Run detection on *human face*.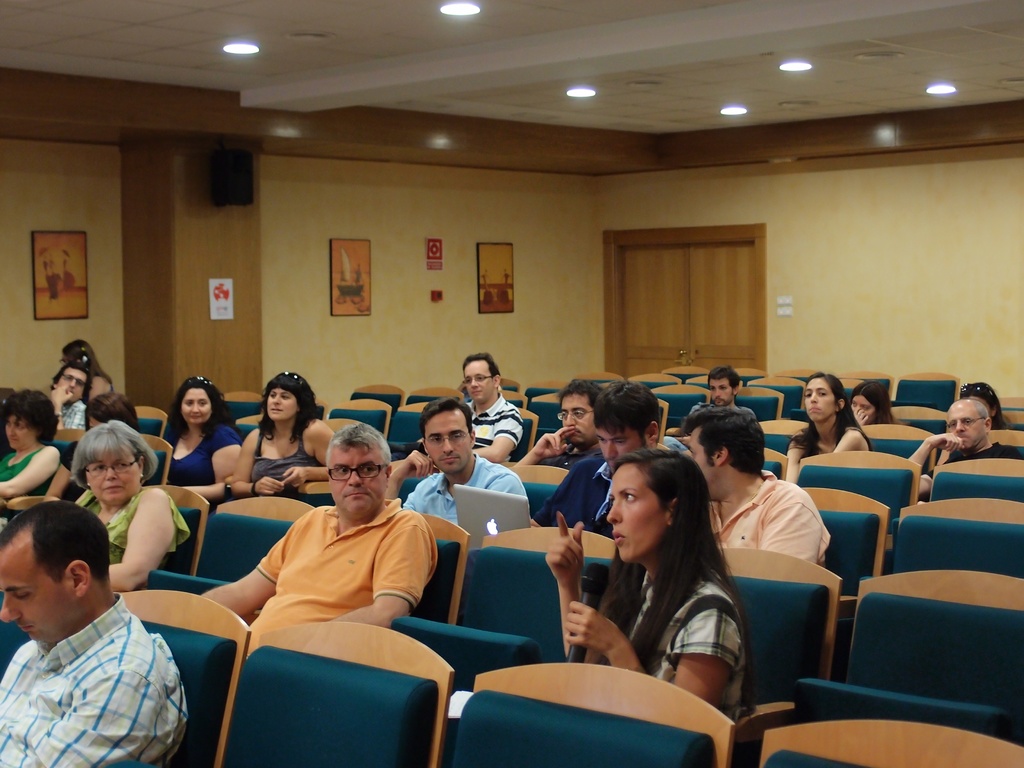
Result: (463,365,494,404).
